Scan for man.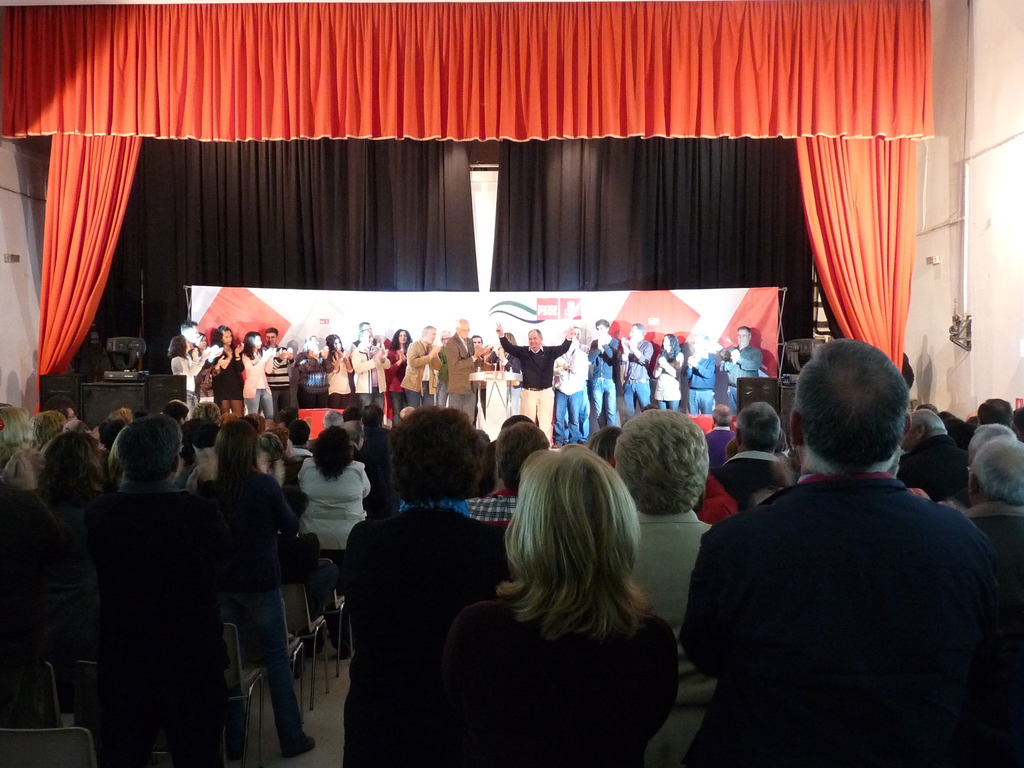
Scan result: Rect(259, 325, 296, 414).
